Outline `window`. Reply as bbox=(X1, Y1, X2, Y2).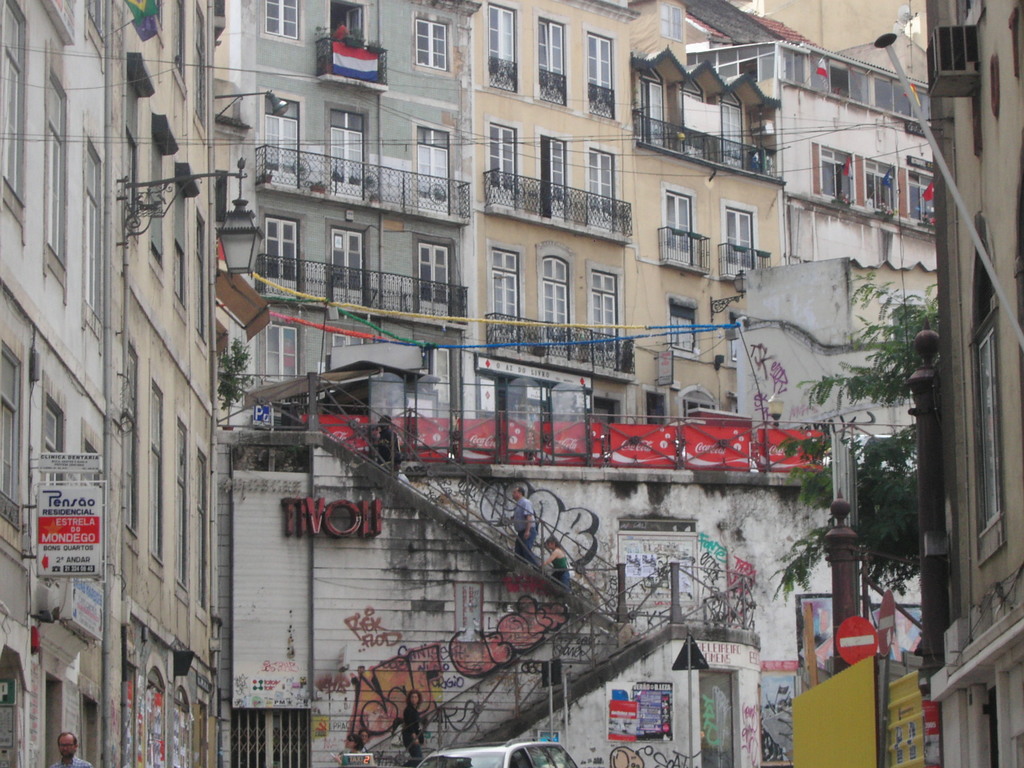
bbox=(668, 299, 697, 355).
